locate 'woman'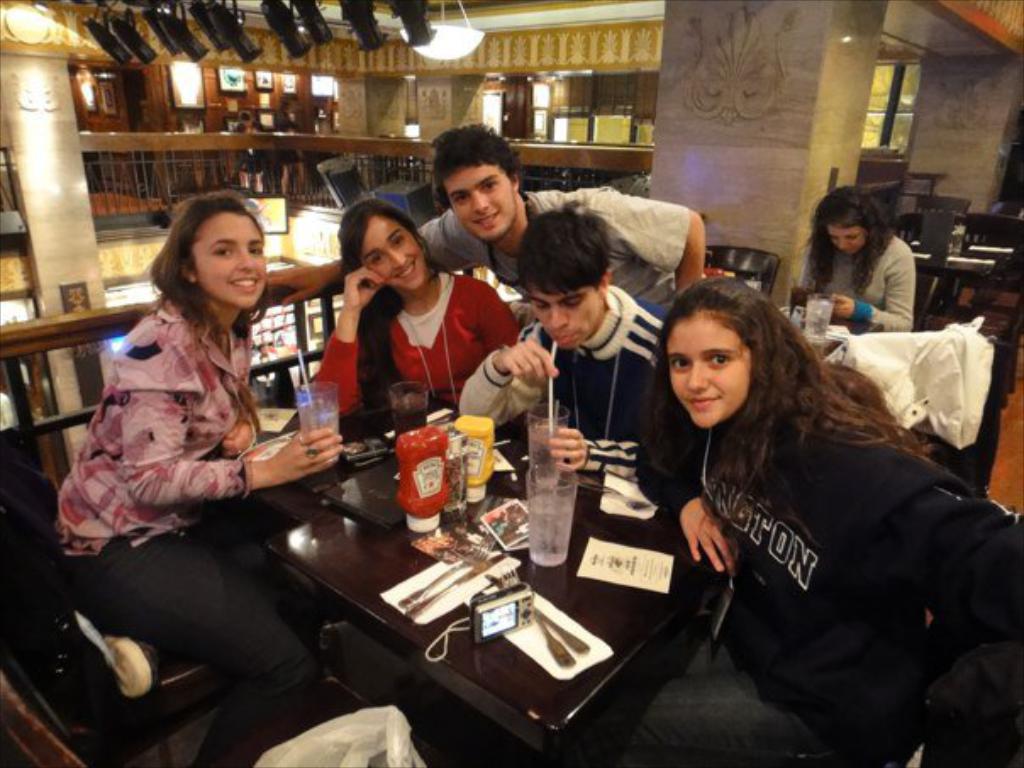
x1=793, y1=178, x2=921, y2=341
